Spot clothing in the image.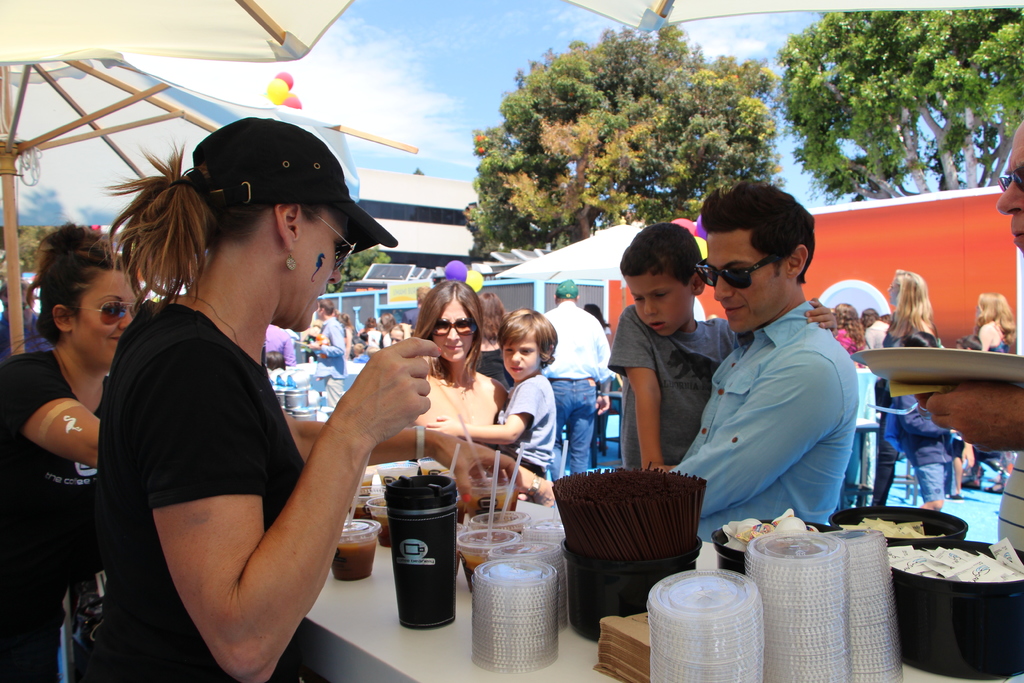
clothing found at x1=91, y1=300, x2=310, y2=682.
